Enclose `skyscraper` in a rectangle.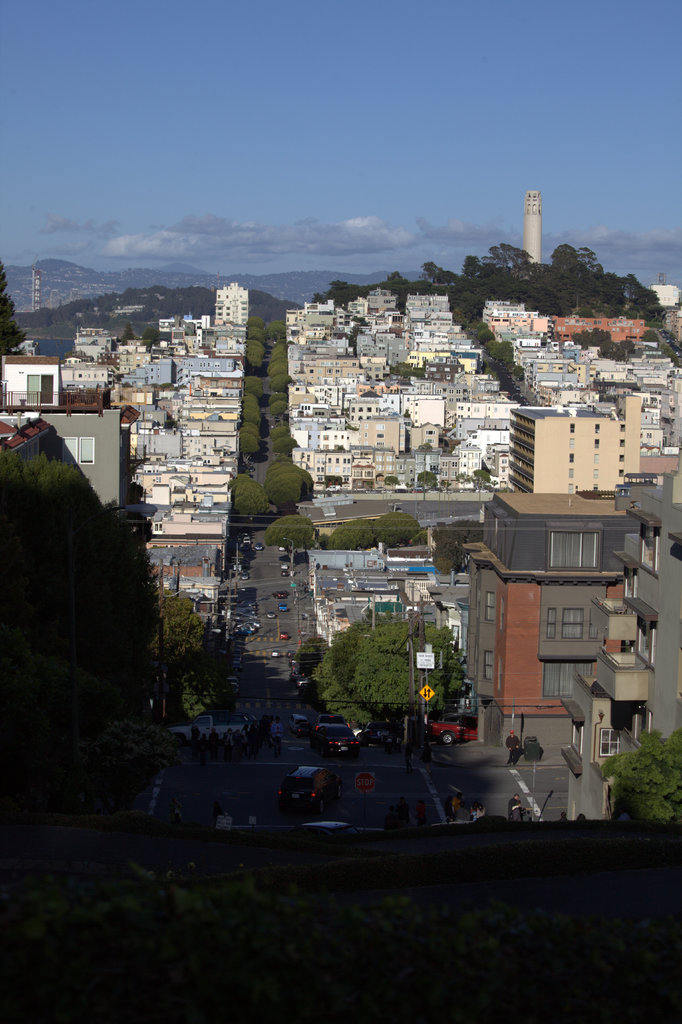
select_region(518, 188, 544, 255).
